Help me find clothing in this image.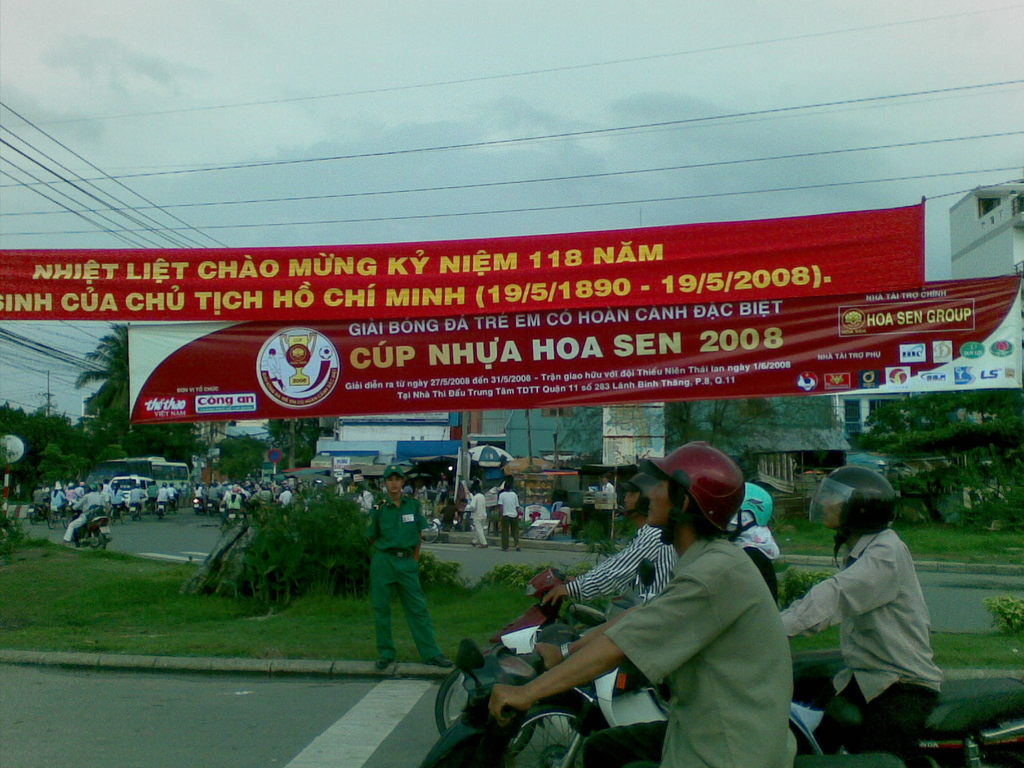
Found it: [left=497, top=490, right=520, bottom=548].
